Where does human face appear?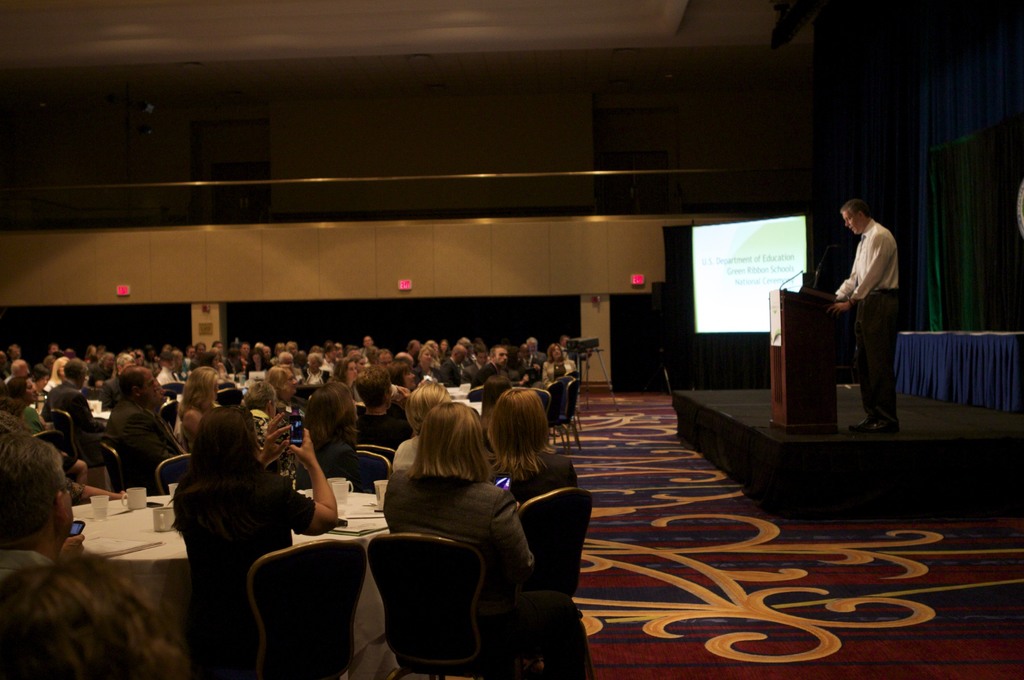
Appears at select_region(49, 344, 60, 354).
